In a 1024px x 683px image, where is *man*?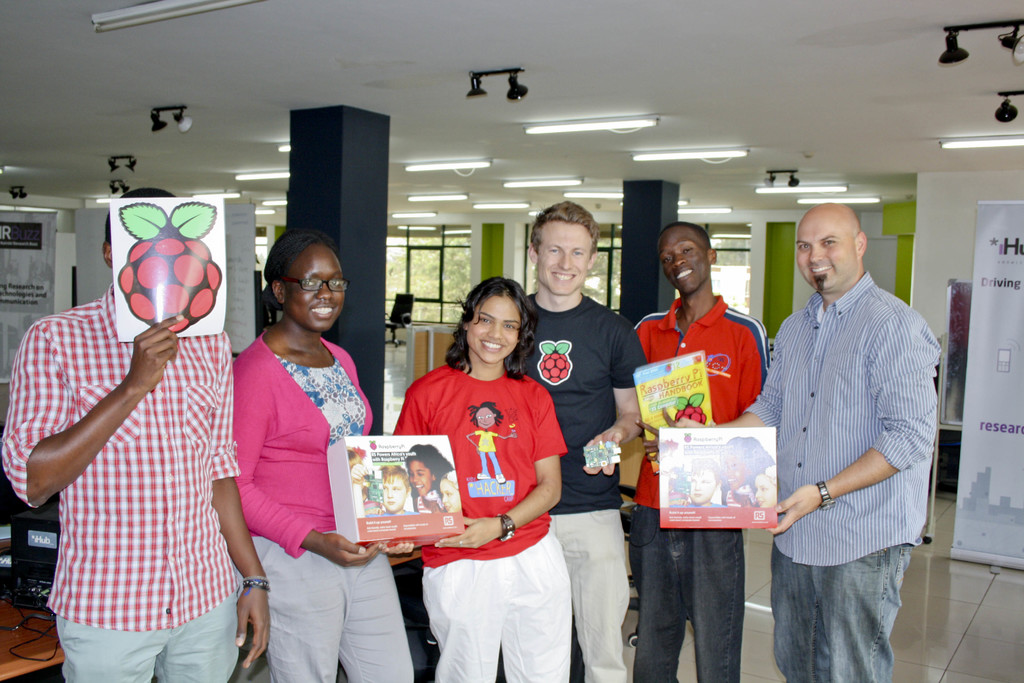
select_region(504, 199, 650, 682).
